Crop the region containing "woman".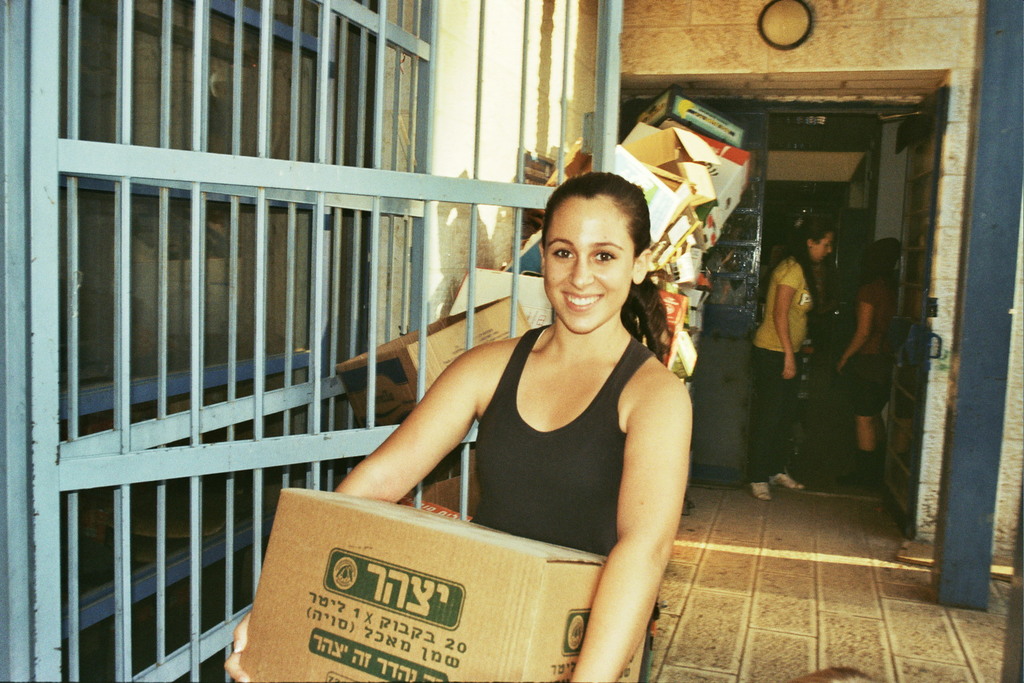
Crop region: Rect(213, 169, 703, 682).
